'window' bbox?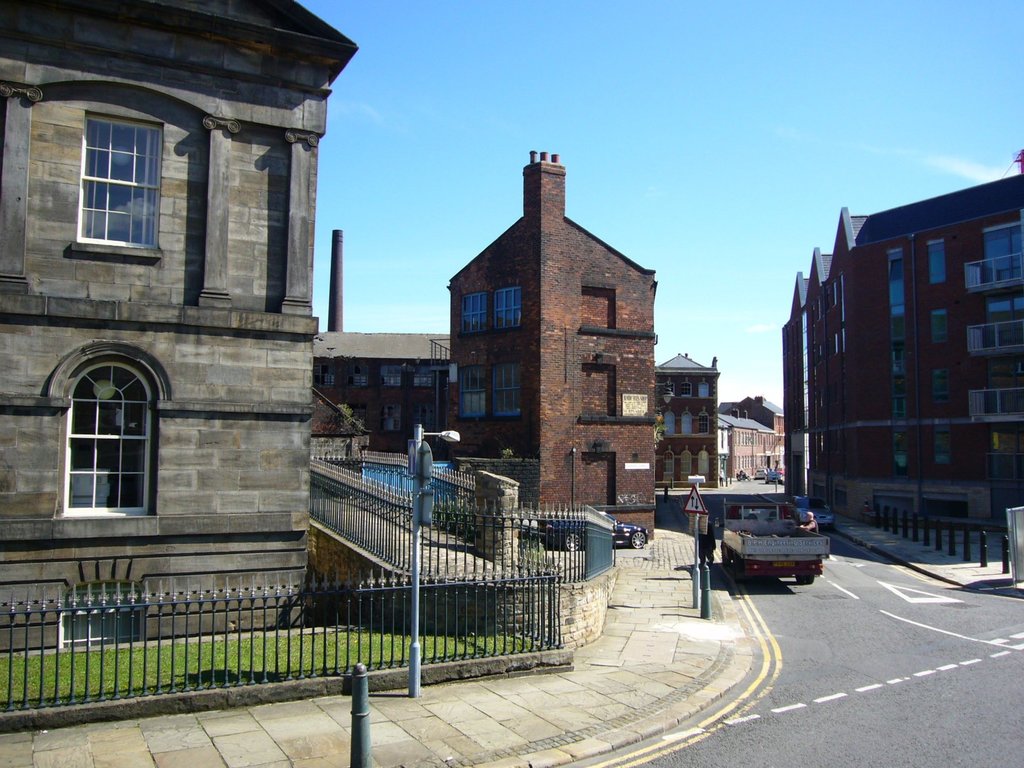
left=986, top=359, right=1023, bottom=412
